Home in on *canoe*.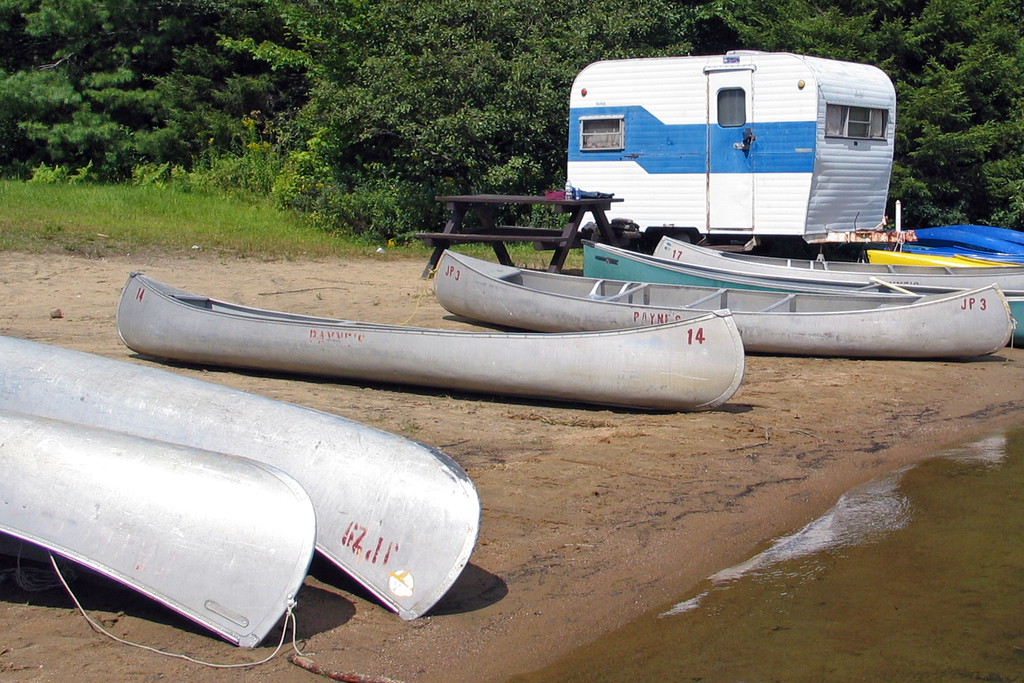
Homed in at box=[652, 235, 1023, 295].
